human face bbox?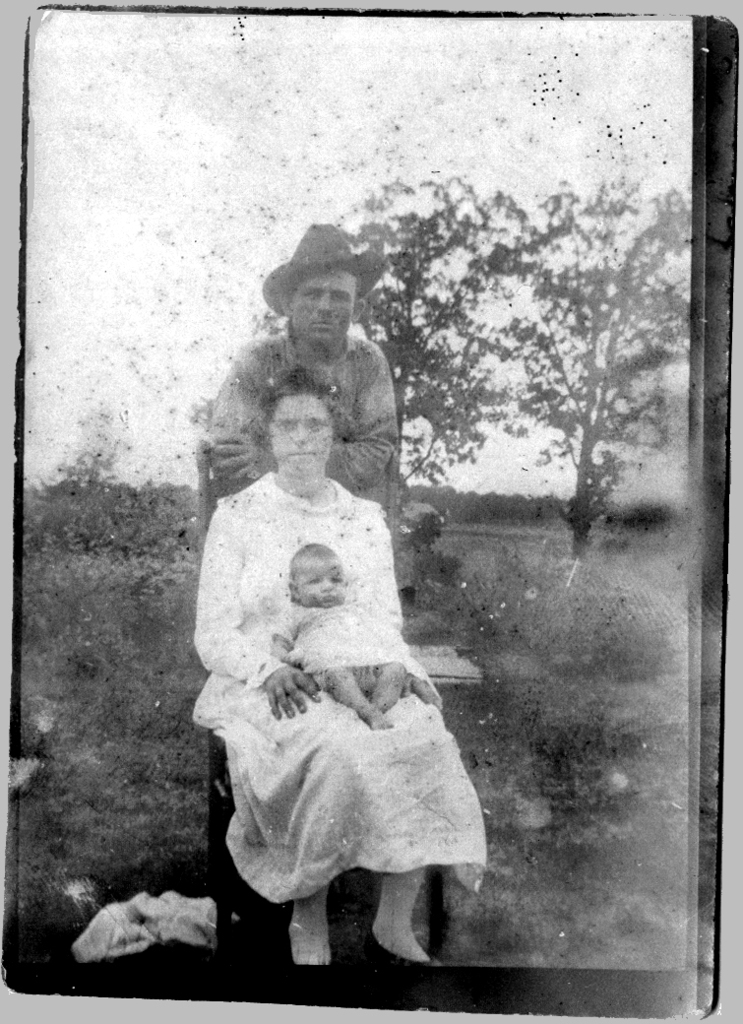
x1=294 y1=273 x2=355 y2=344
